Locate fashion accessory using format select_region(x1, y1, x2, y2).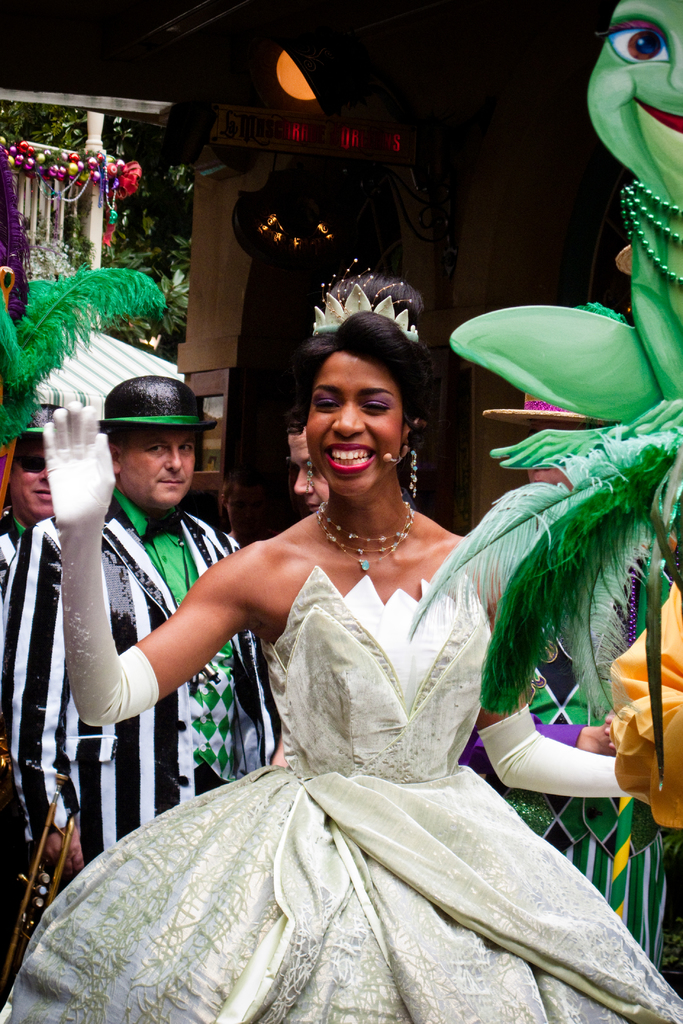
select_region(144, 507, 184, 543).
